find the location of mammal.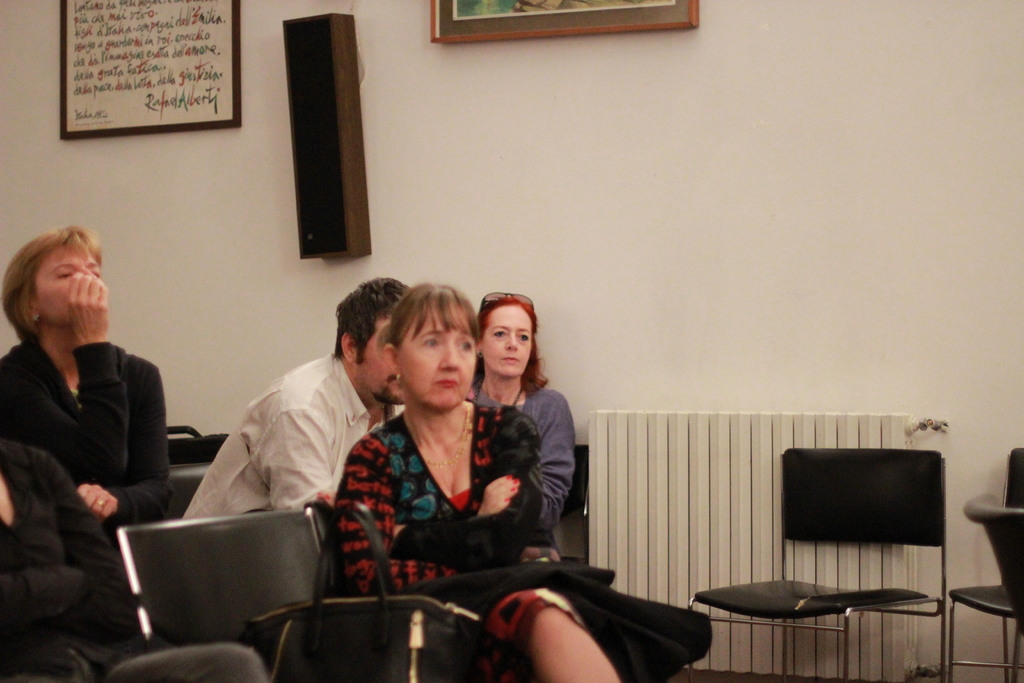
Location: [174,273,414,522].
